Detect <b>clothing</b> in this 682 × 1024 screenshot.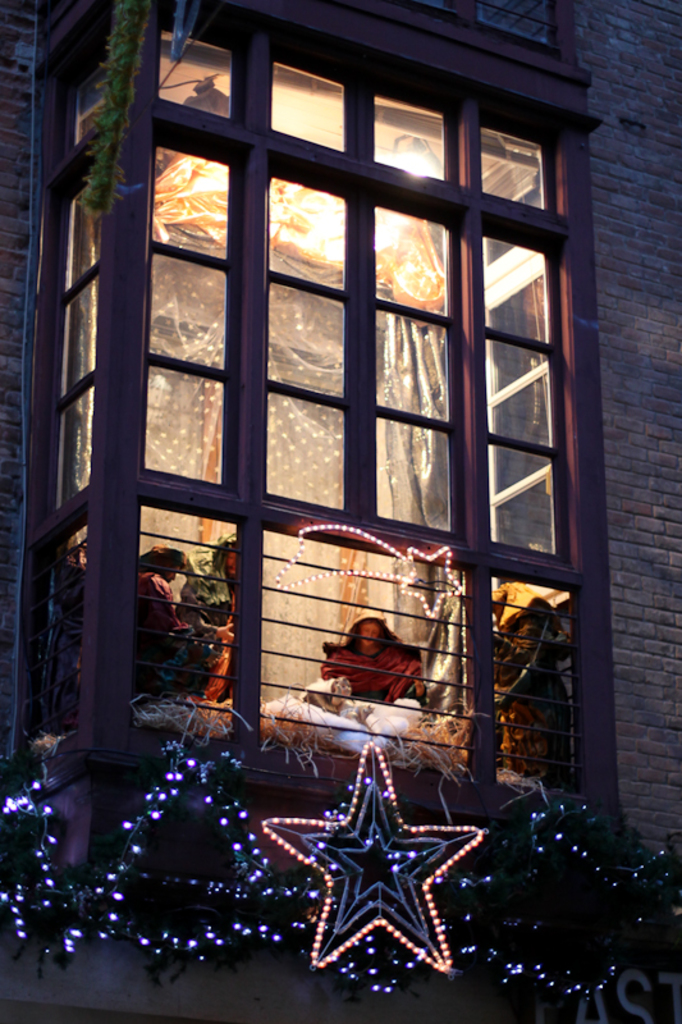
Detection: box(319, 617, 431, 696).
